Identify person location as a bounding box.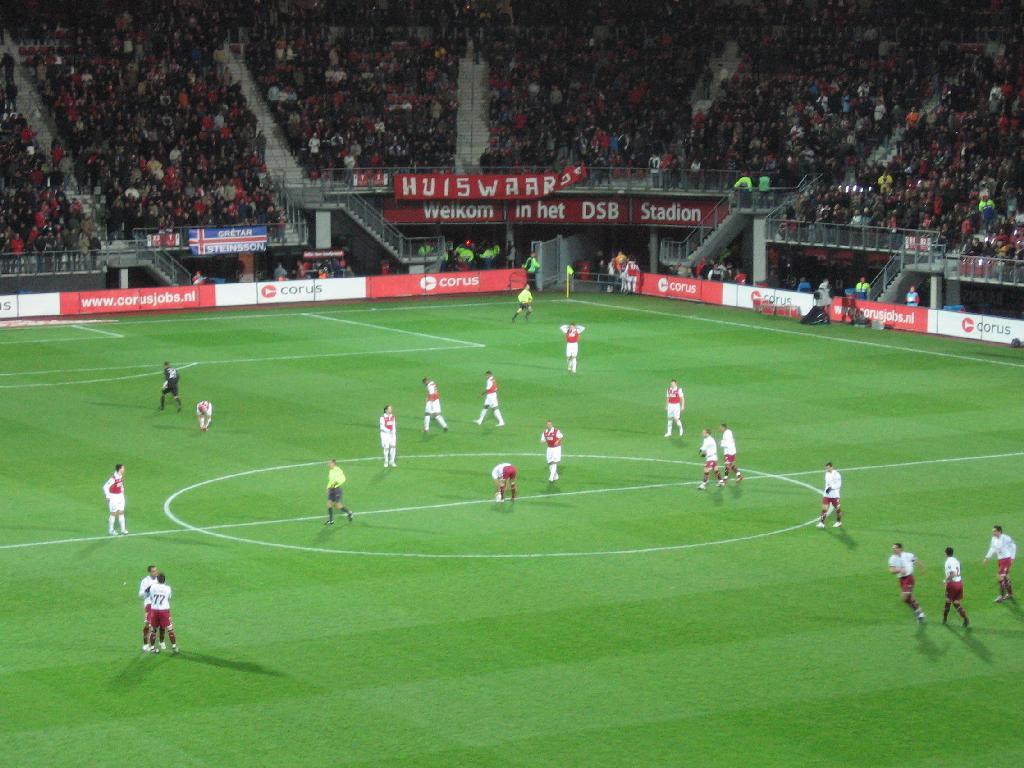
[472, 362, 507, 429].
